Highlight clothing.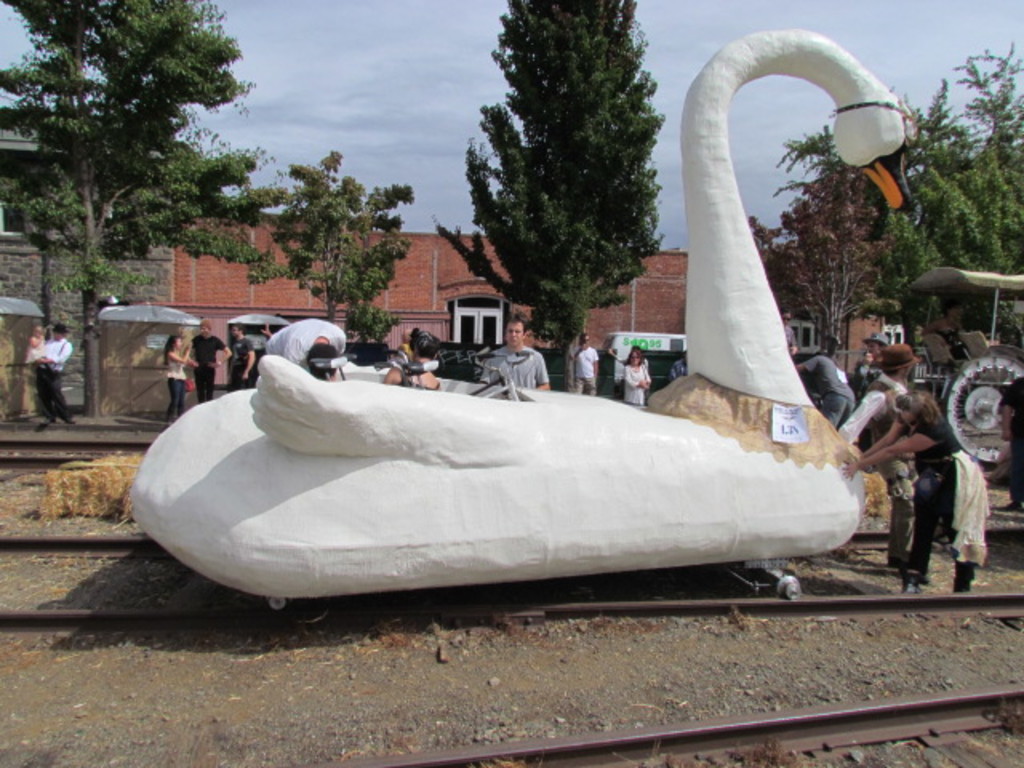
Highlighted region: <bbox>622, 368, 653, 403</bbox>.
